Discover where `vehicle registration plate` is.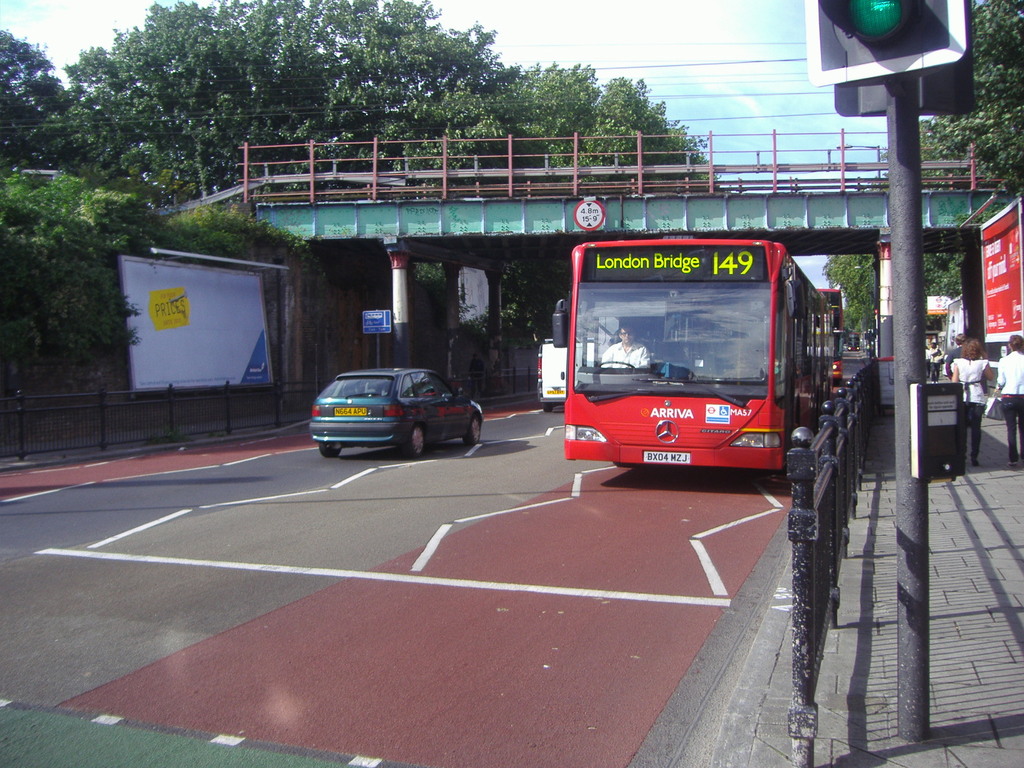
Discovered at box=[644, 451, 691, 463].
